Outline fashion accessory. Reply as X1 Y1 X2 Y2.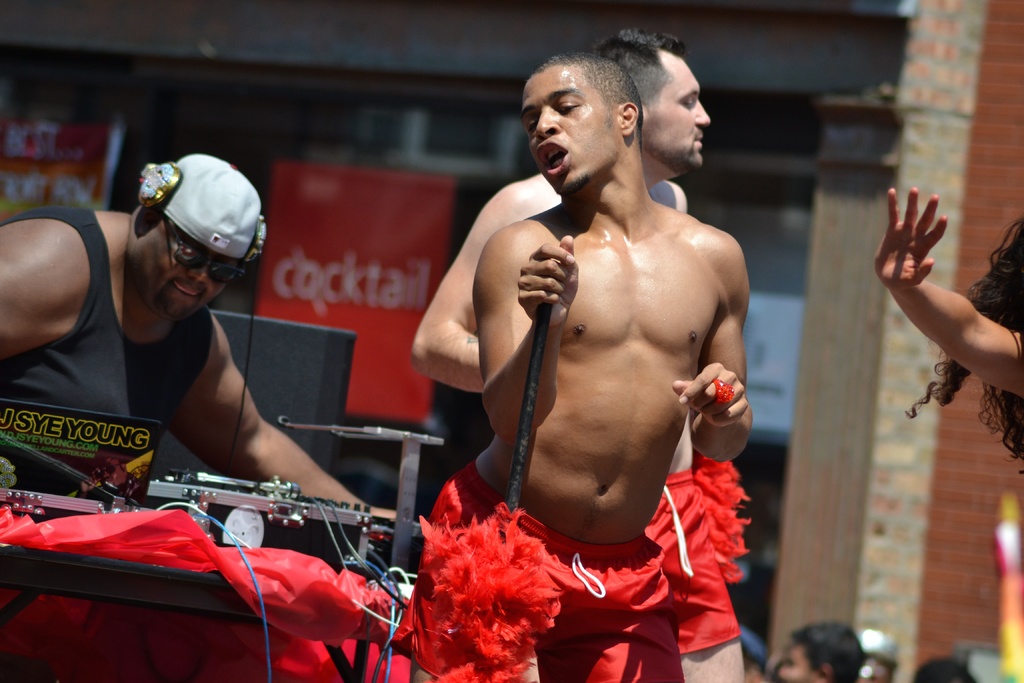
172 218 244 286.
